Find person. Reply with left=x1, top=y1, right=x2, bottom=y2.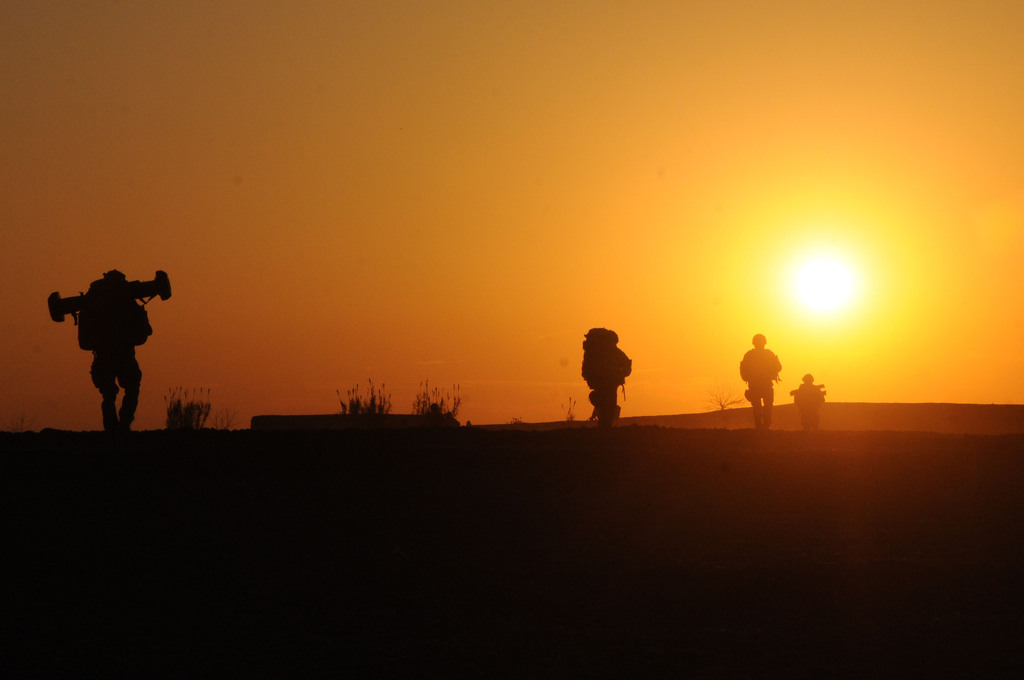
left=792, top=364, right=821, bottom=434.
